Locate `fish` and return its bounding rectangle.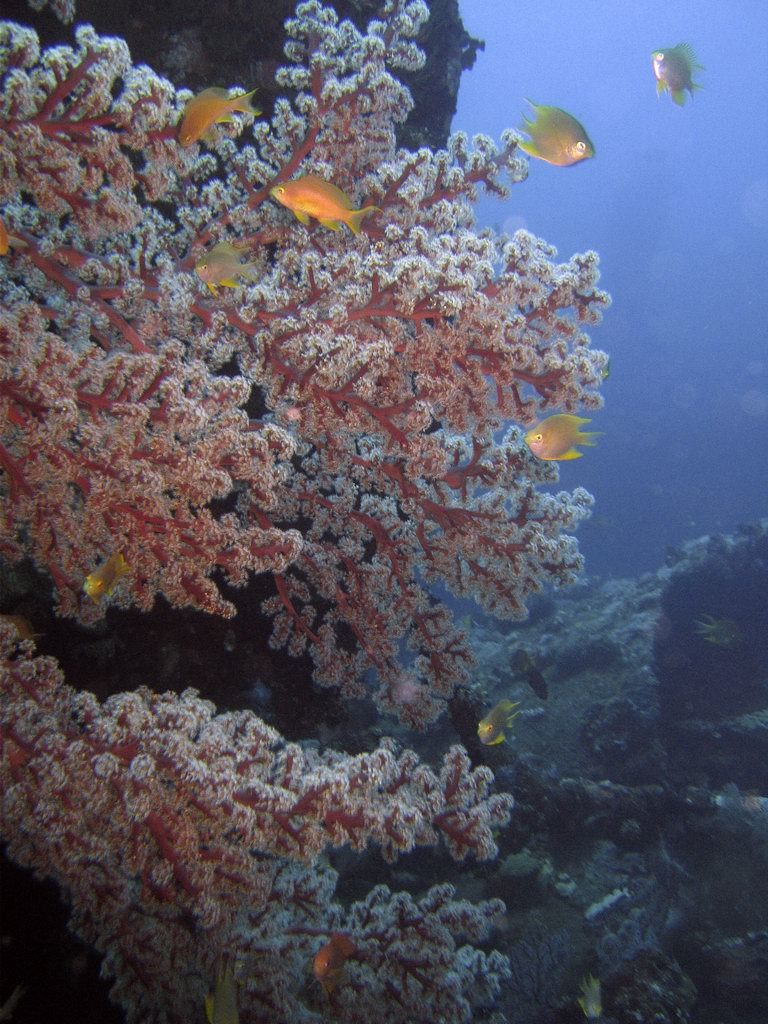
266,176,374,242.
